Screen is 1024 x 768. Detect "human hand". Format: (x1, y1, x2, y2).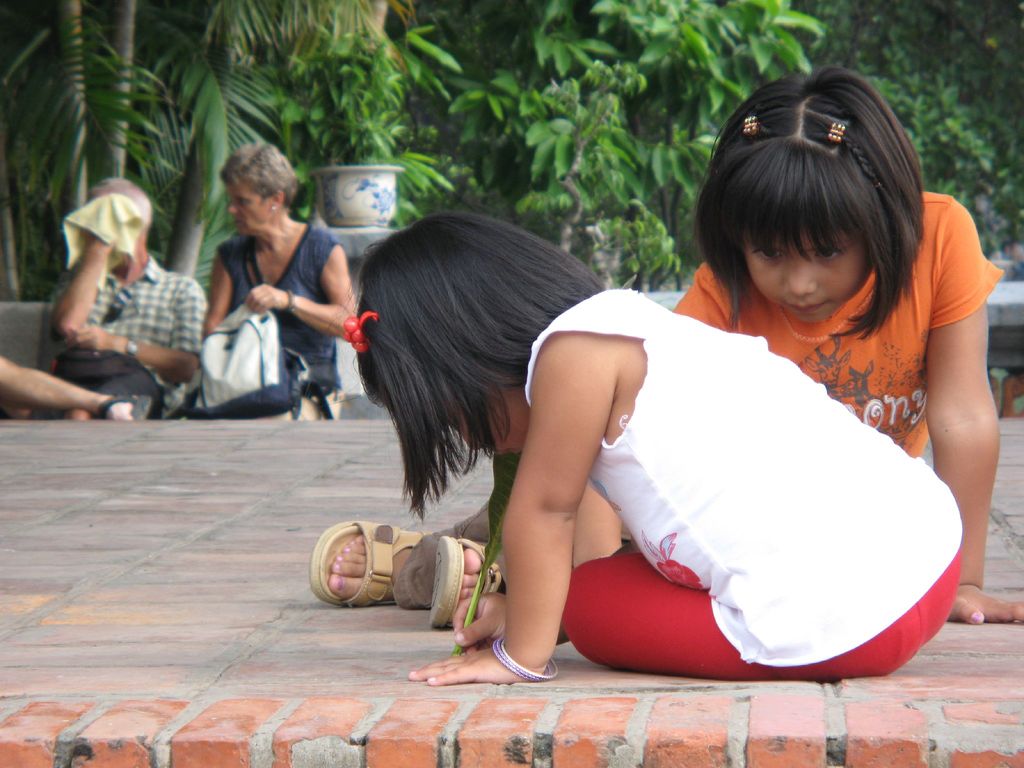
(408, 638, 545, 686).
